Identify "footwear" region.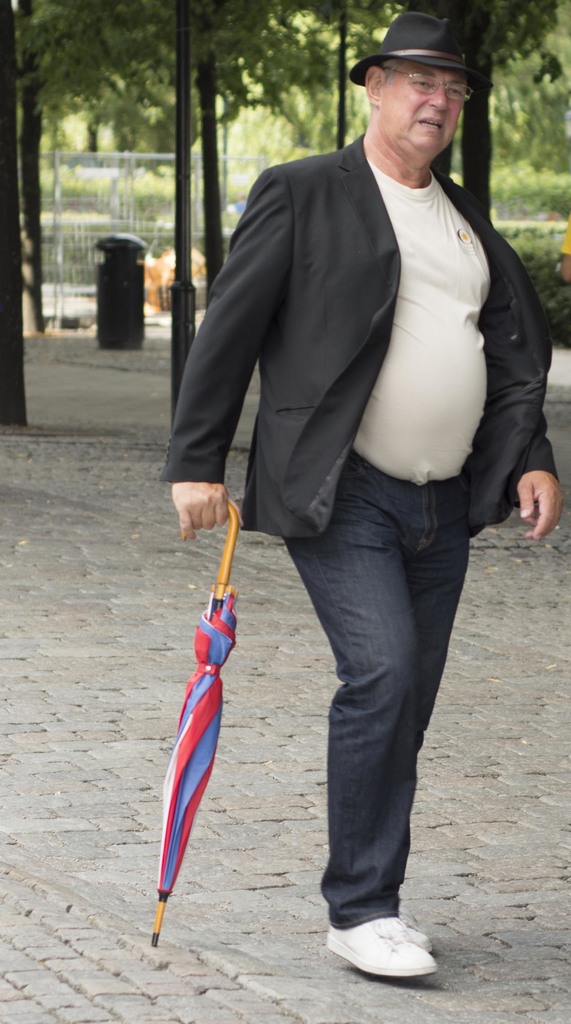
Region: {"left": 406, "top": 922, "right": 435, "bottom": 954}.
